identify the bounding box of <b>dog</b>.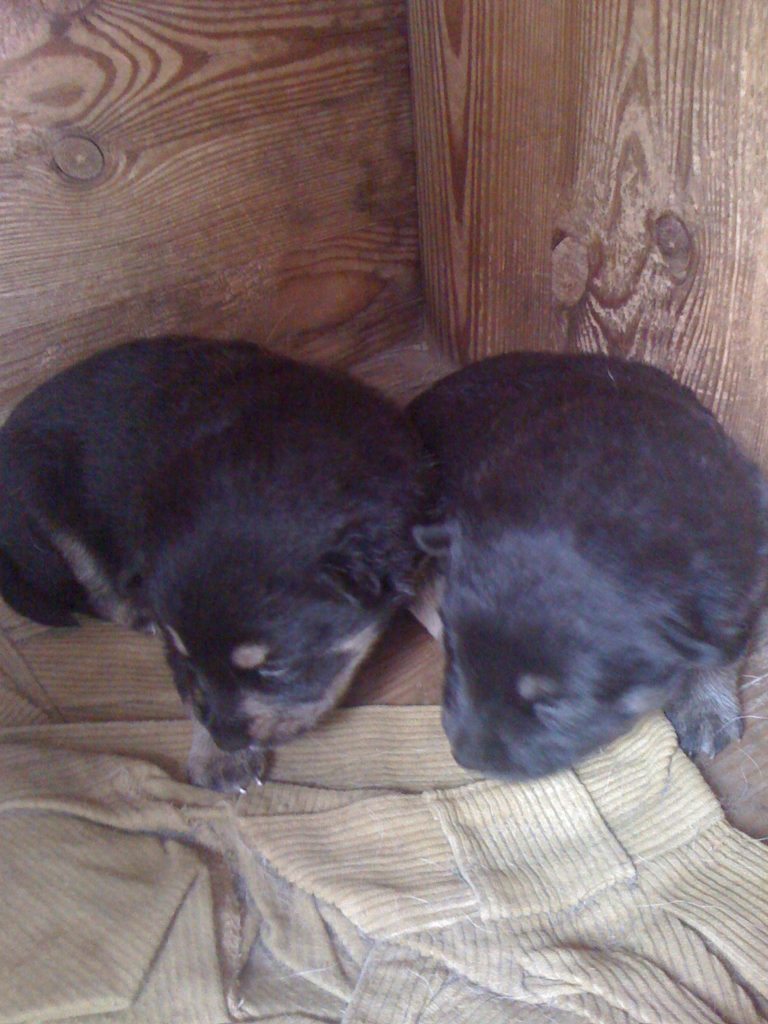
crop(0, 332, 449, 800).
